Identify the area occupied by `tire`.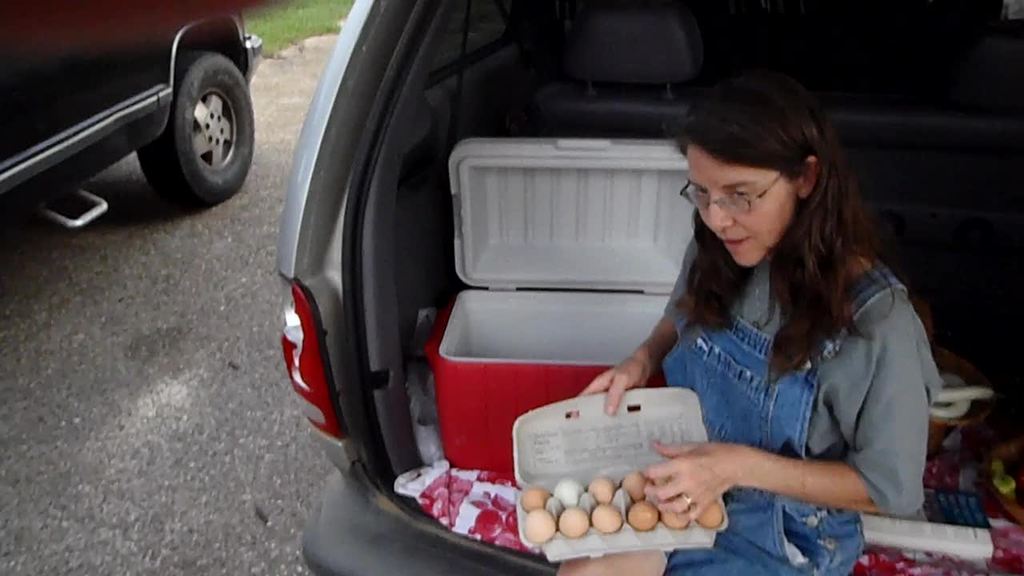
Area: left=137, top=32, right=249, bottom=197.
